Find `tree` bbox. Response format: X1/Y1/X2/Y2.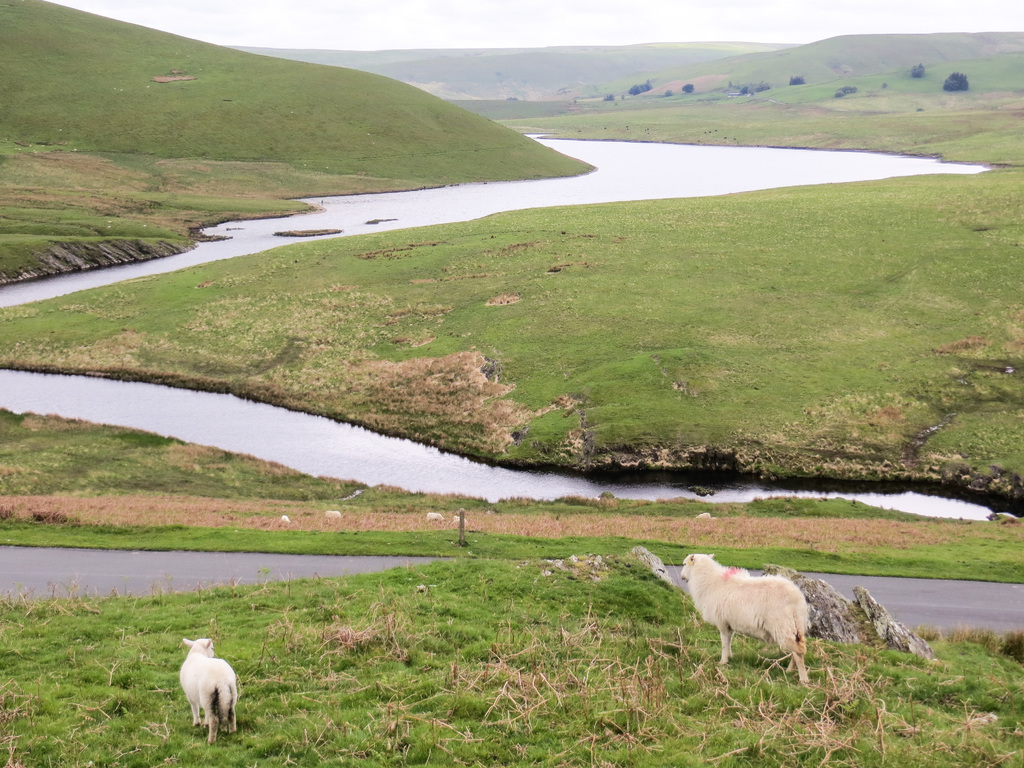
760/84/767/88.
